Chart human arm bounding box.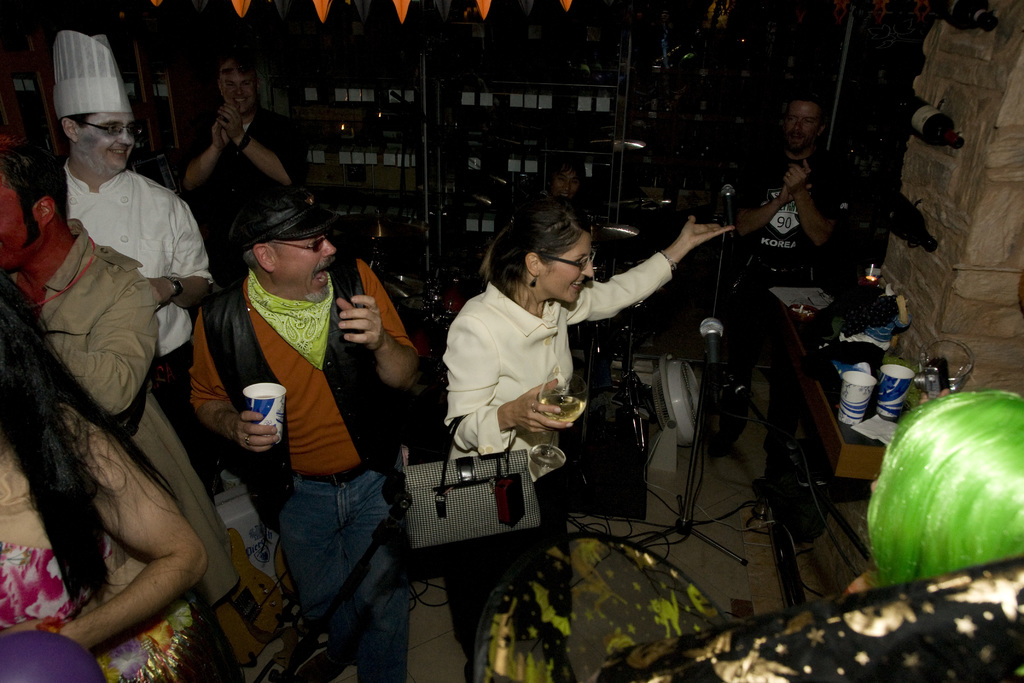
Charted: {"x1": 186, "y1": 103, "x2": 237, "y2": 194}.
